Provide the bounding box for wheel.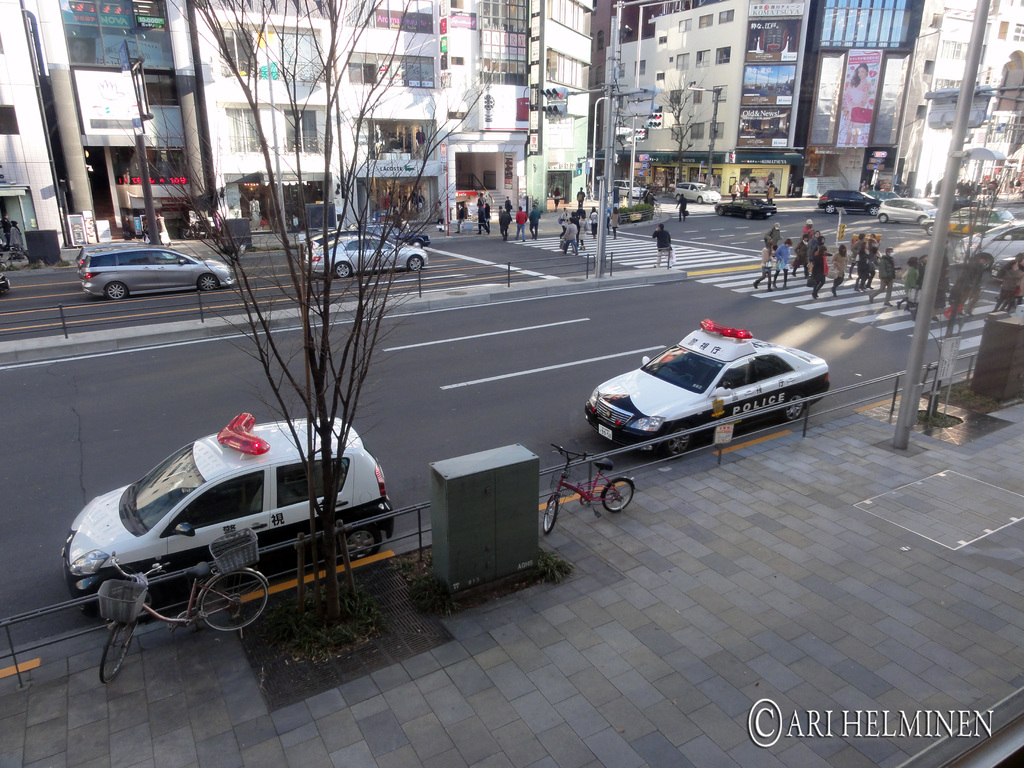
bbox(827, 205, 836, 213).
